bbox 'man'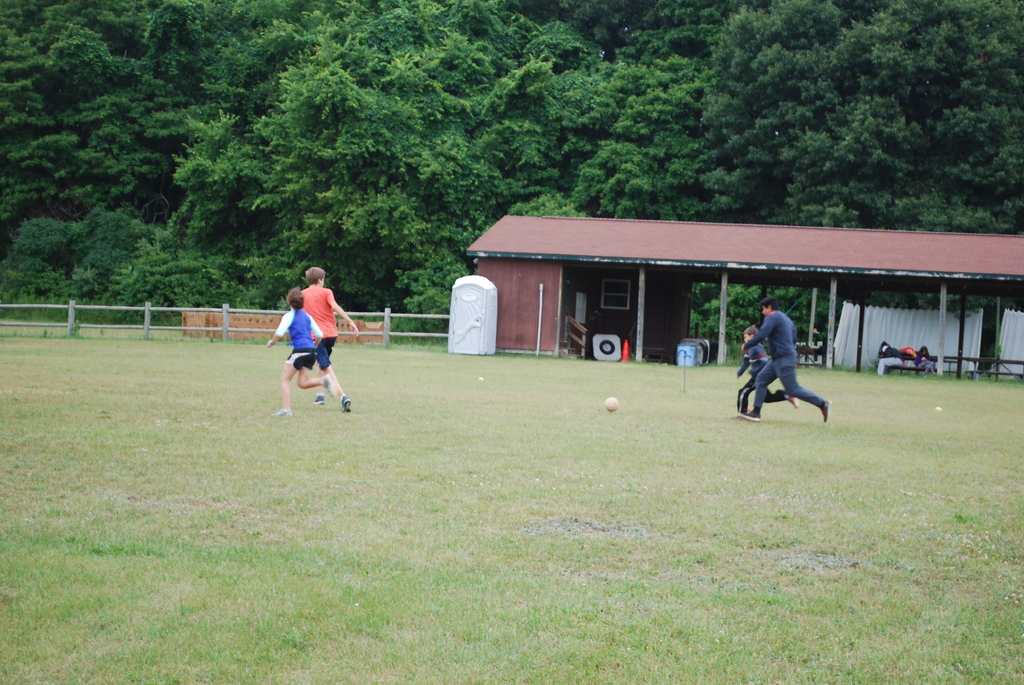
[x1=745, y1=301, x2=832, y2=420]
